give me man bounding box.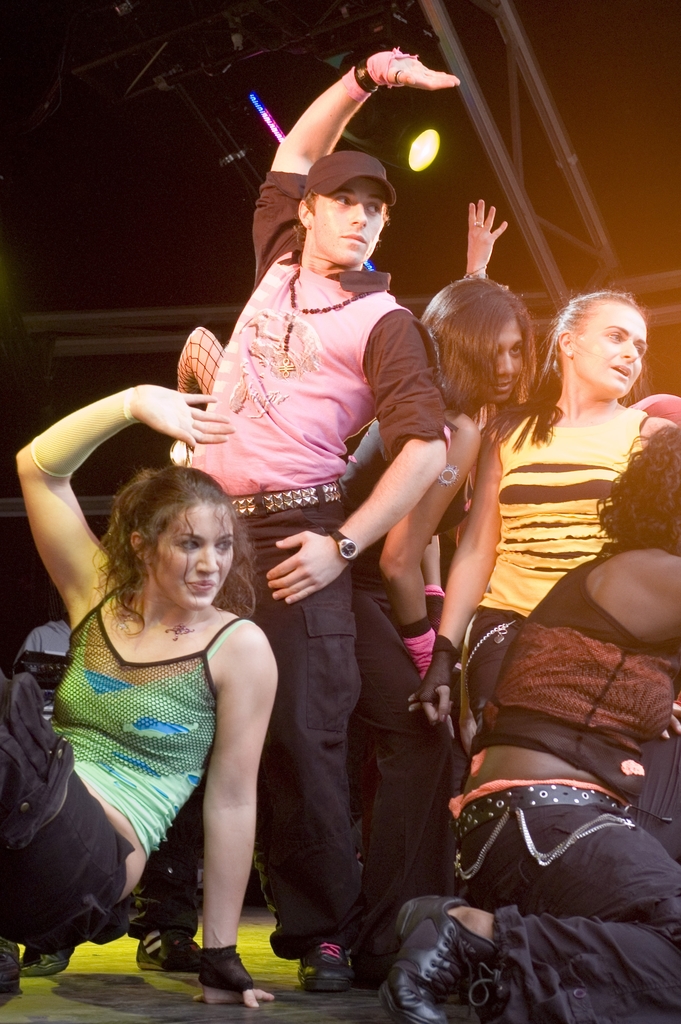
BBox(133, 112, 476, 936).
